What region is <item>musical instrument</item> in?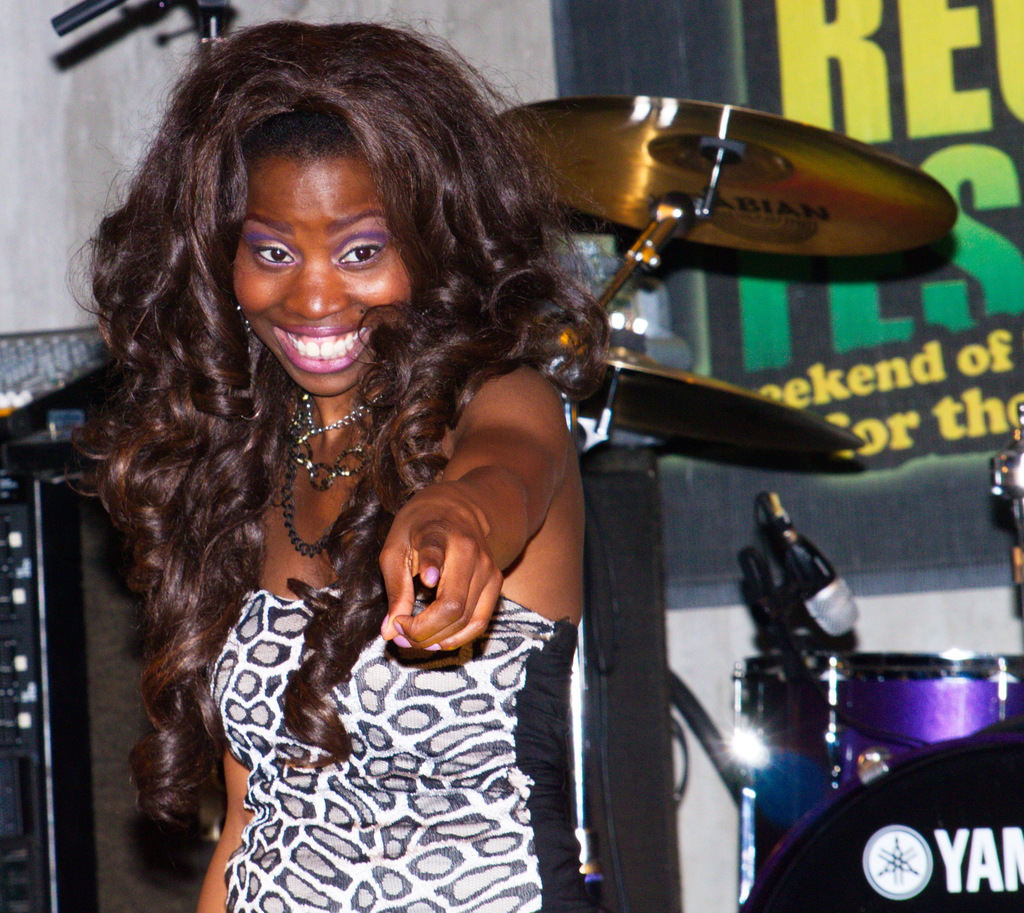
(498,90,972,522).
